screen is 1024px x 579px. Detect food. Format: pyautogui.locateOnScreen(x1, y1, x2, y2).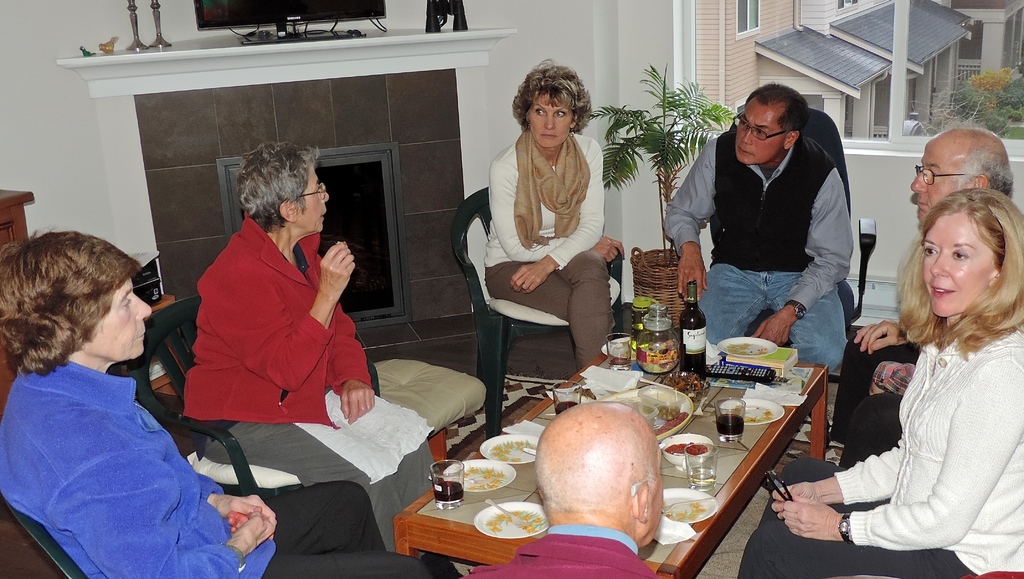
pyautogui.locateOnScreen(662, 440, 708, 460).
